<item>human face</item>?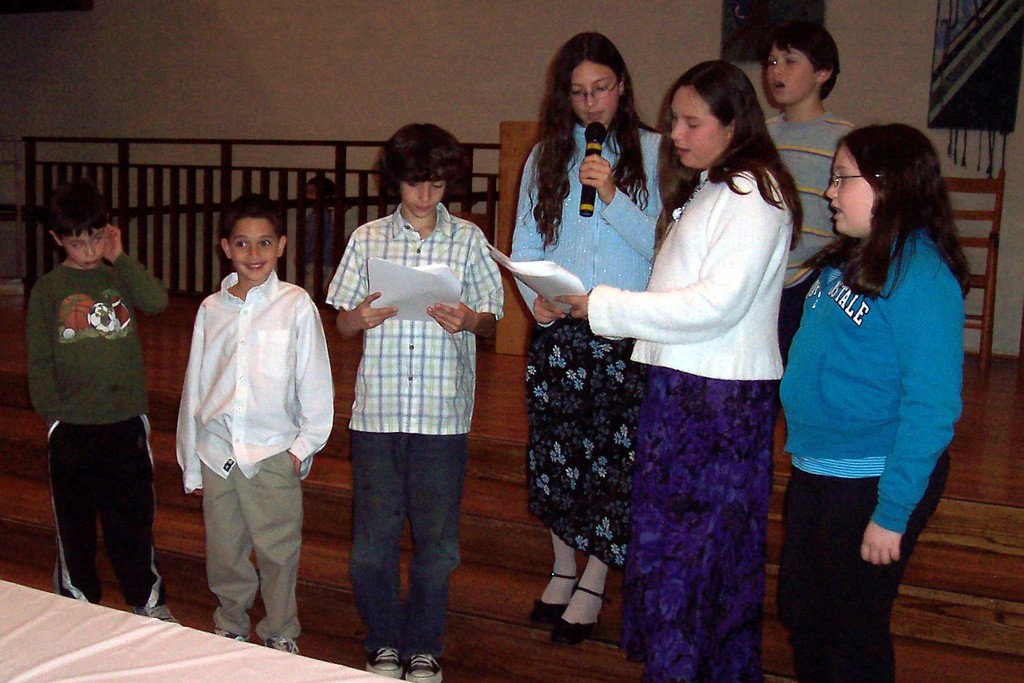
l=823, t=139, r=875, b=234
